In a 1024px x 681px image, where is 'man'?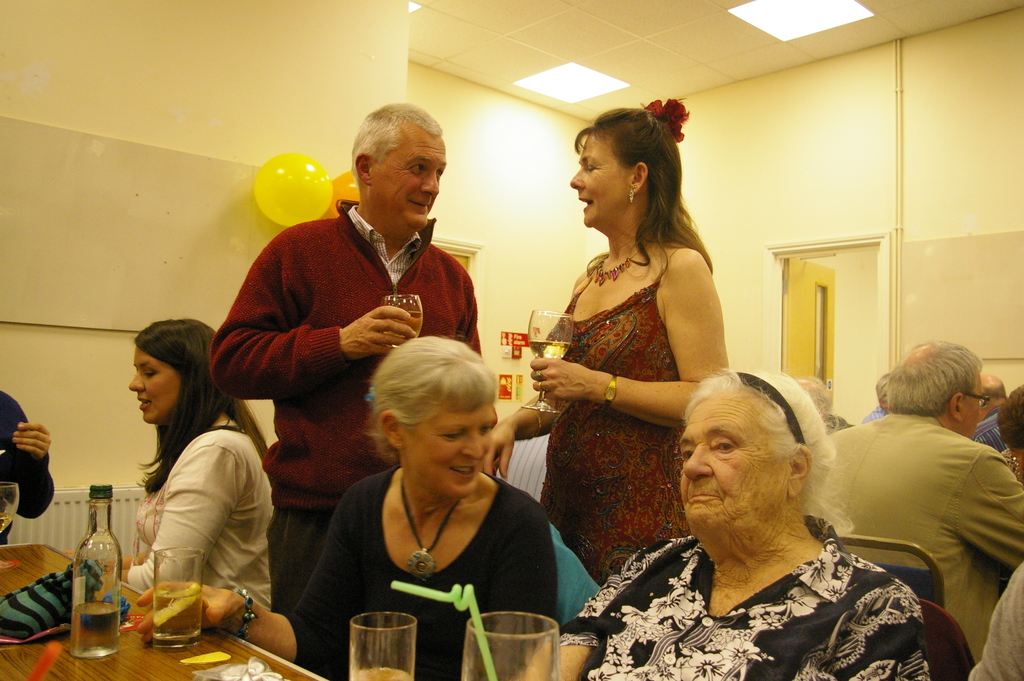
499:434:551:499.
